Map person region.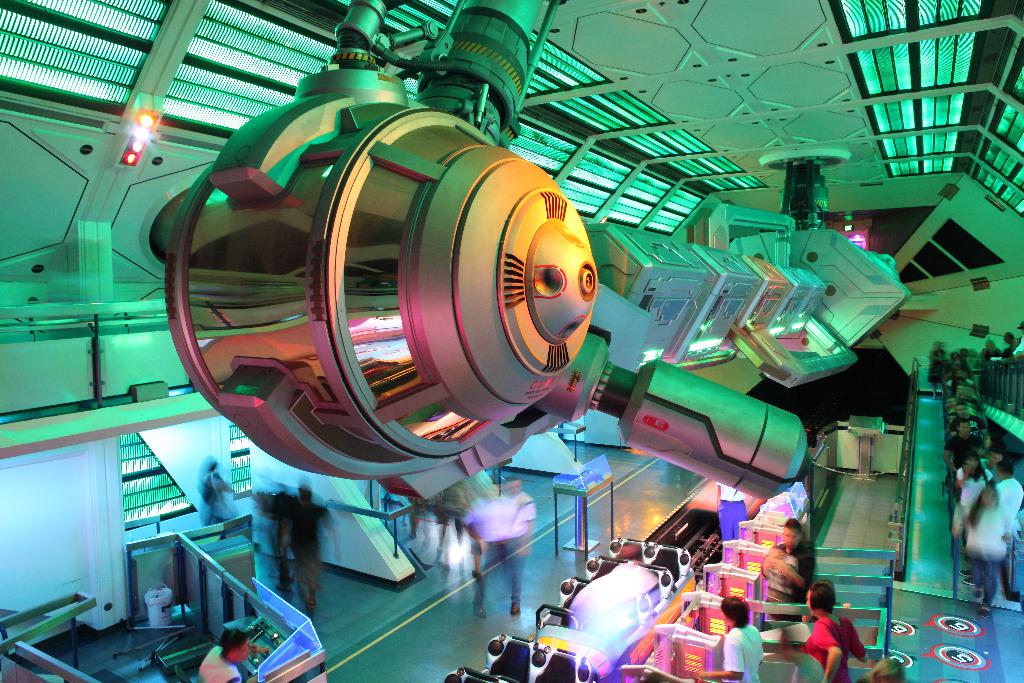
Mapped to (470,478,536,620).
